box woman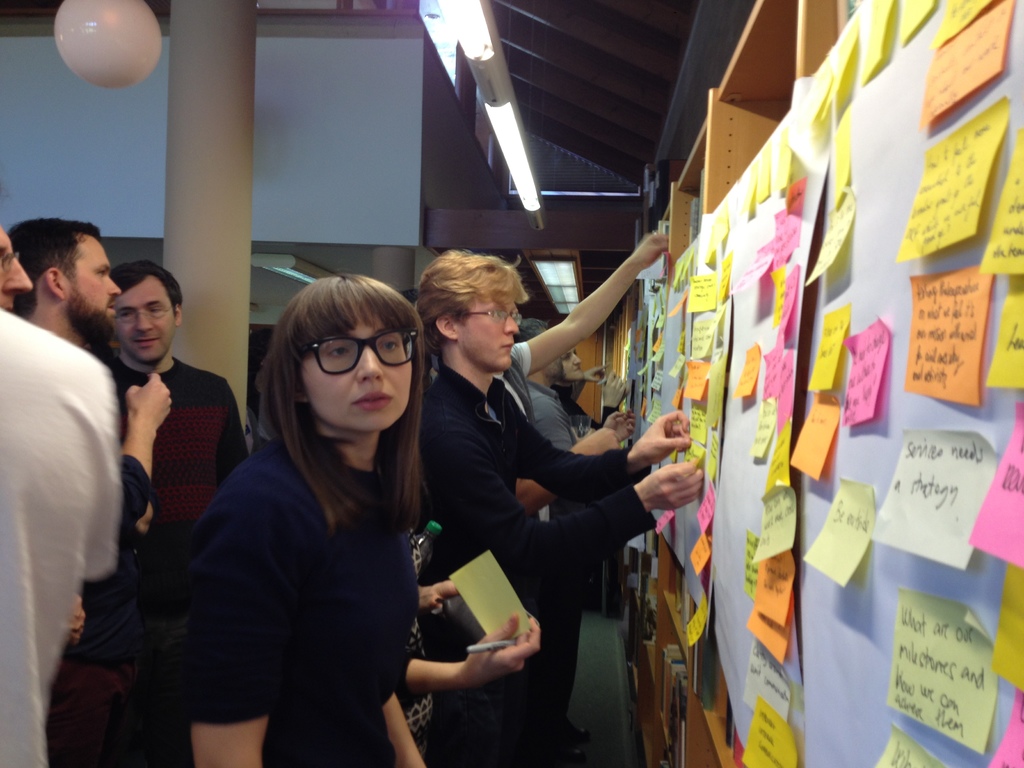
[159,255,461,767]
